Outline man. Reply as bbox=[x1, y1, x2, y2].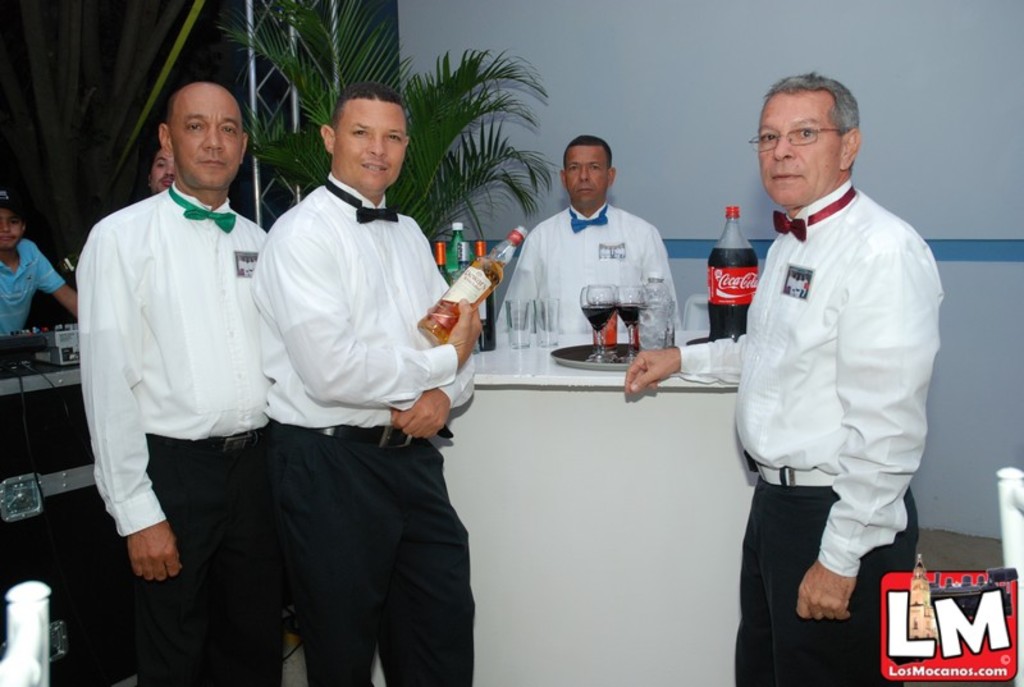
bbox=[146, 141, 172, 197].
